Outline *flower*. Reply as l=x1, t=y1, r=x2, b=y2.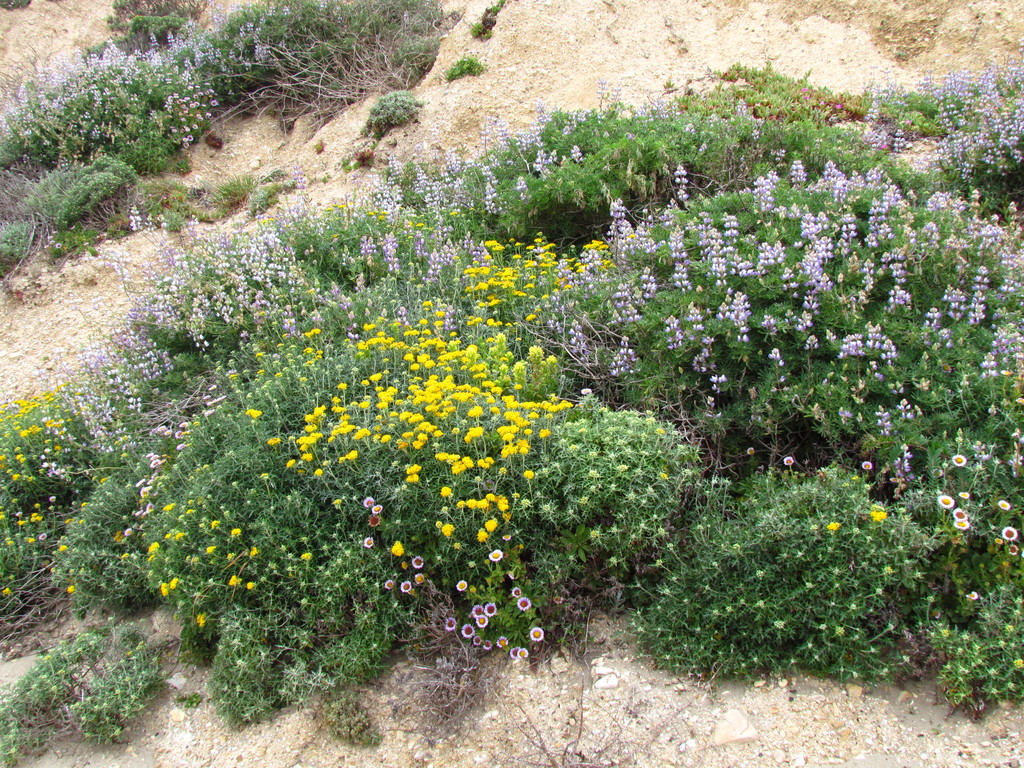
l=868, t=508, r=892, b=525.
